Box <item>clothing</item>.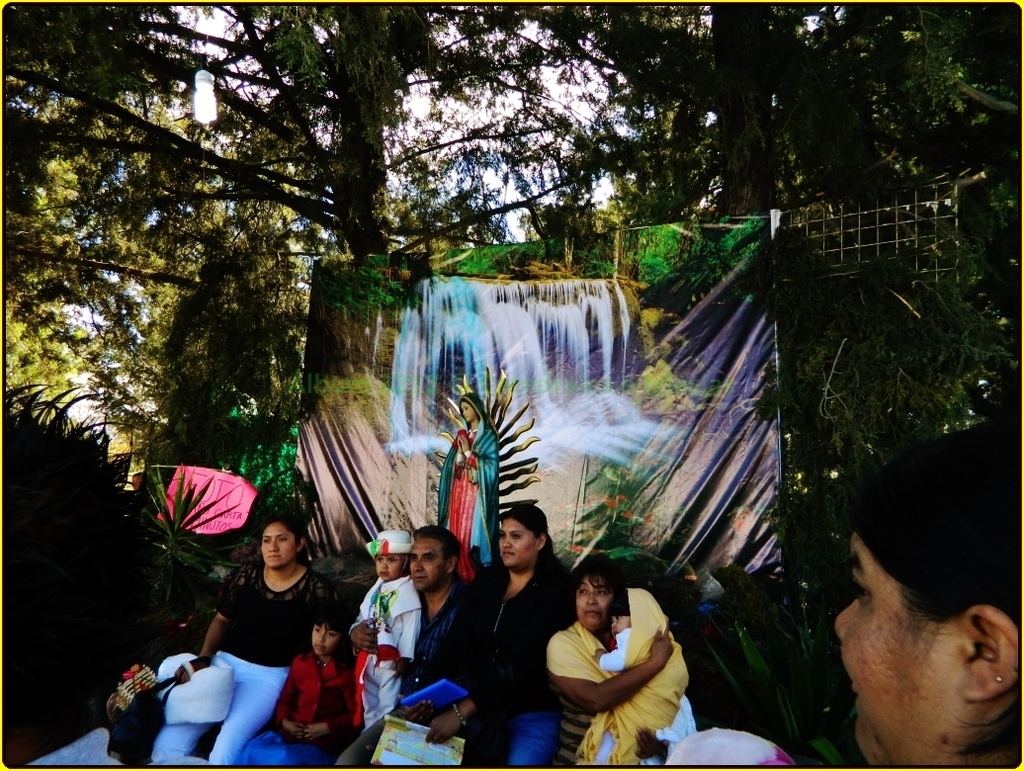
bbox(659, 726, 804, 764).
